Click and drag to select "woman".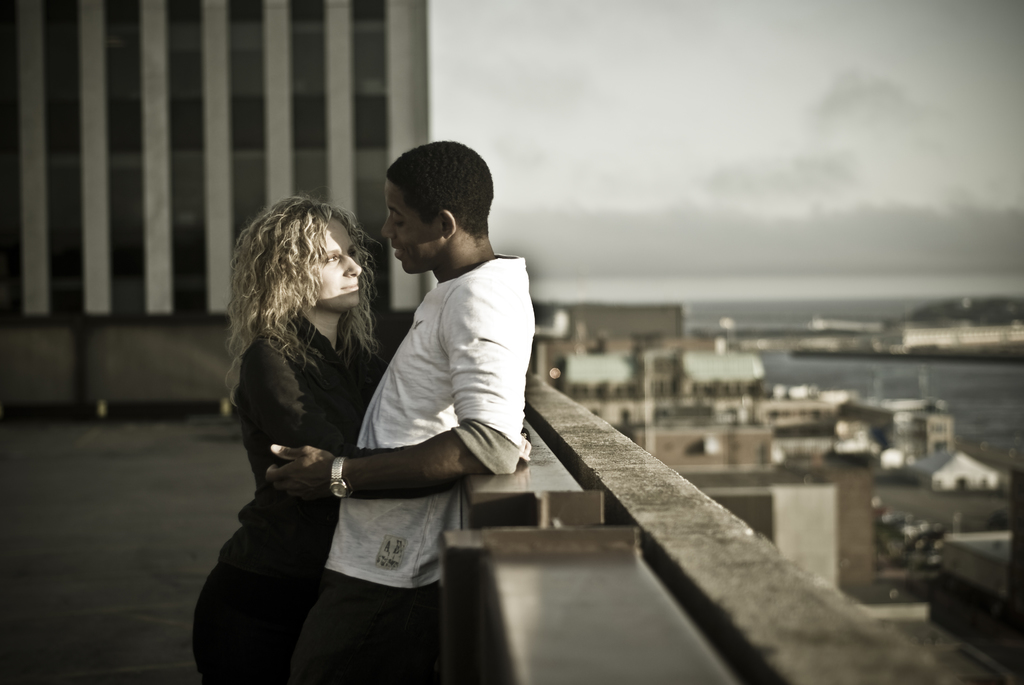
Selection: 208:176:435:672.
